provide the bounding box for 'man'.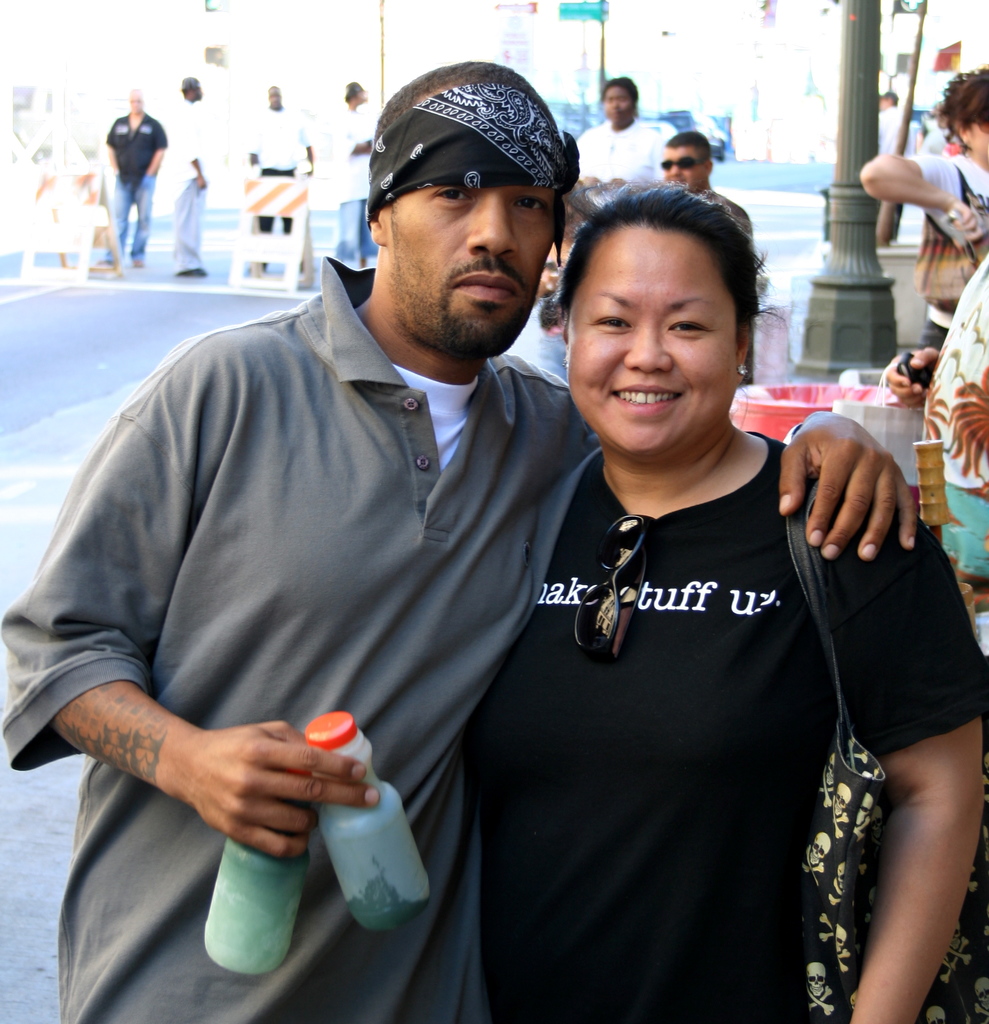
bbox(168, 73, 212, 279).
